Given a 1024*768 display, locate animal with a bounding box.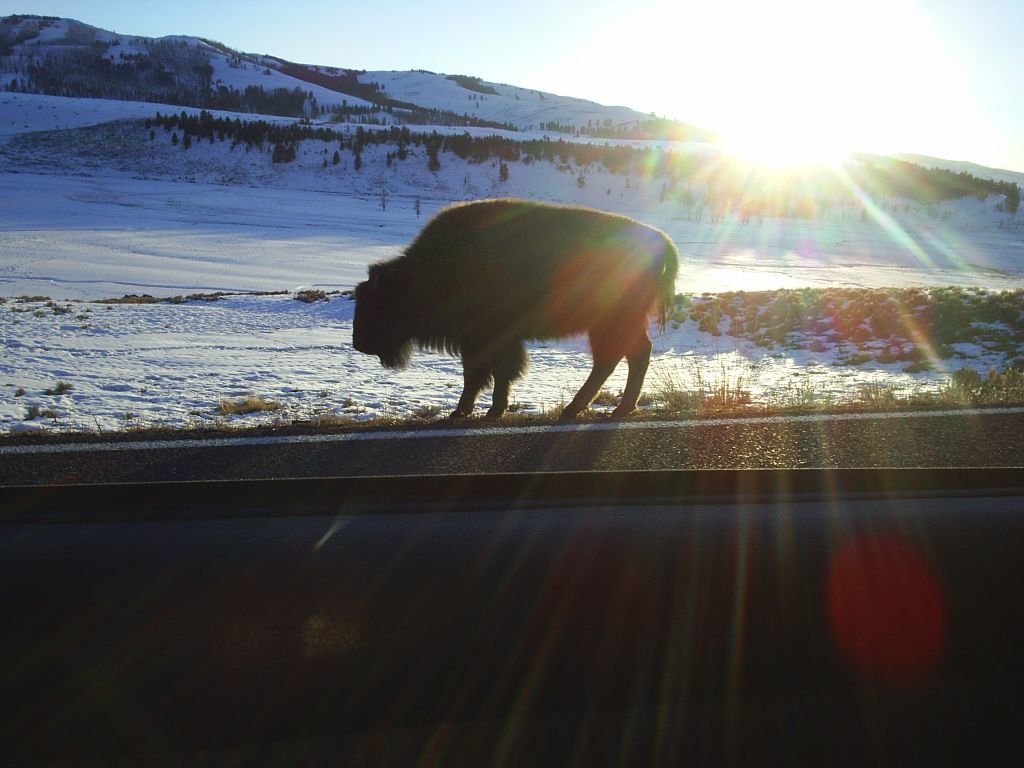
Located: locate(347, 195, 686, 416).
